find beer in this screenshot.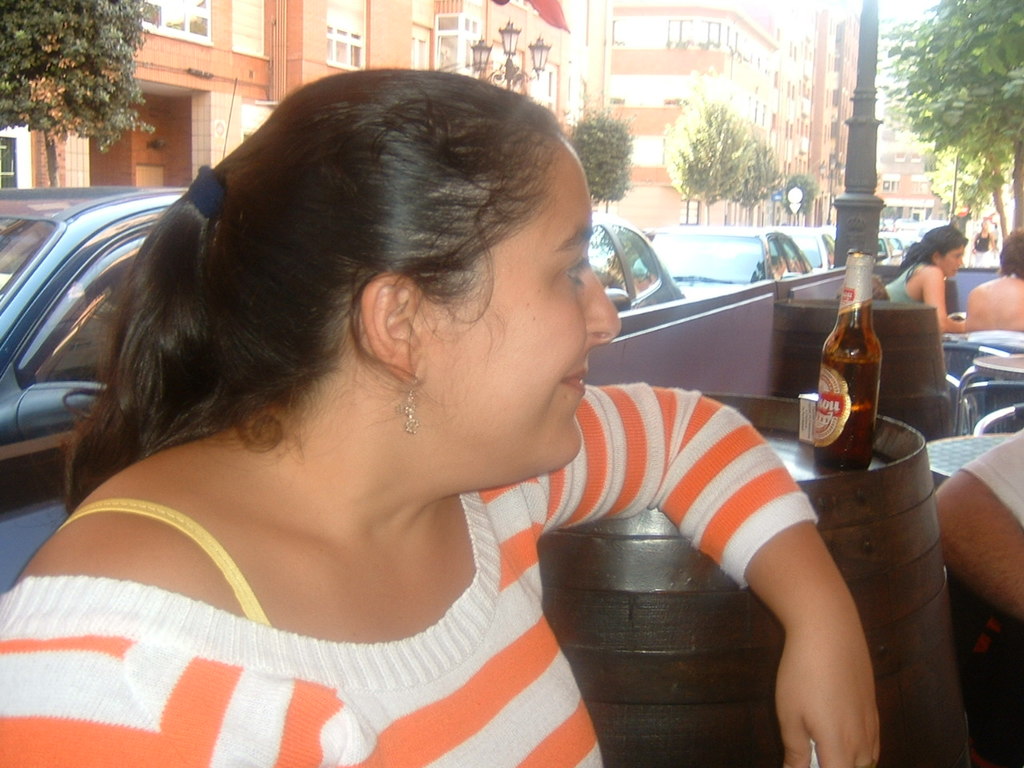
The bounding box for beer is region(817, 246, 886, 482).
